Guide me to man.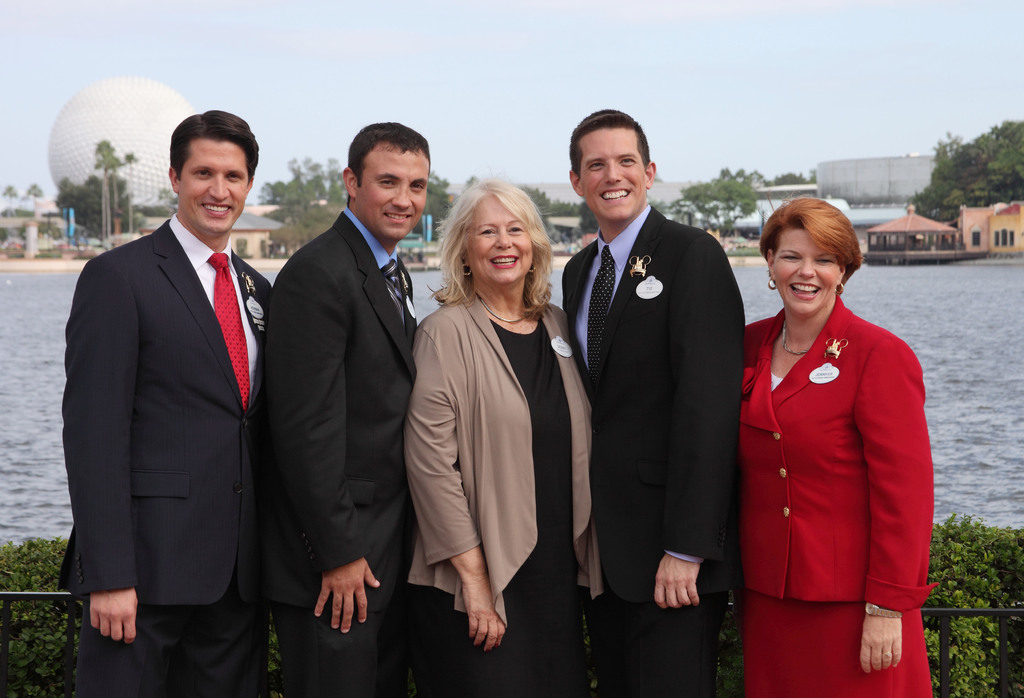
Guidance: l=267, t=122, r=430, b=697.
